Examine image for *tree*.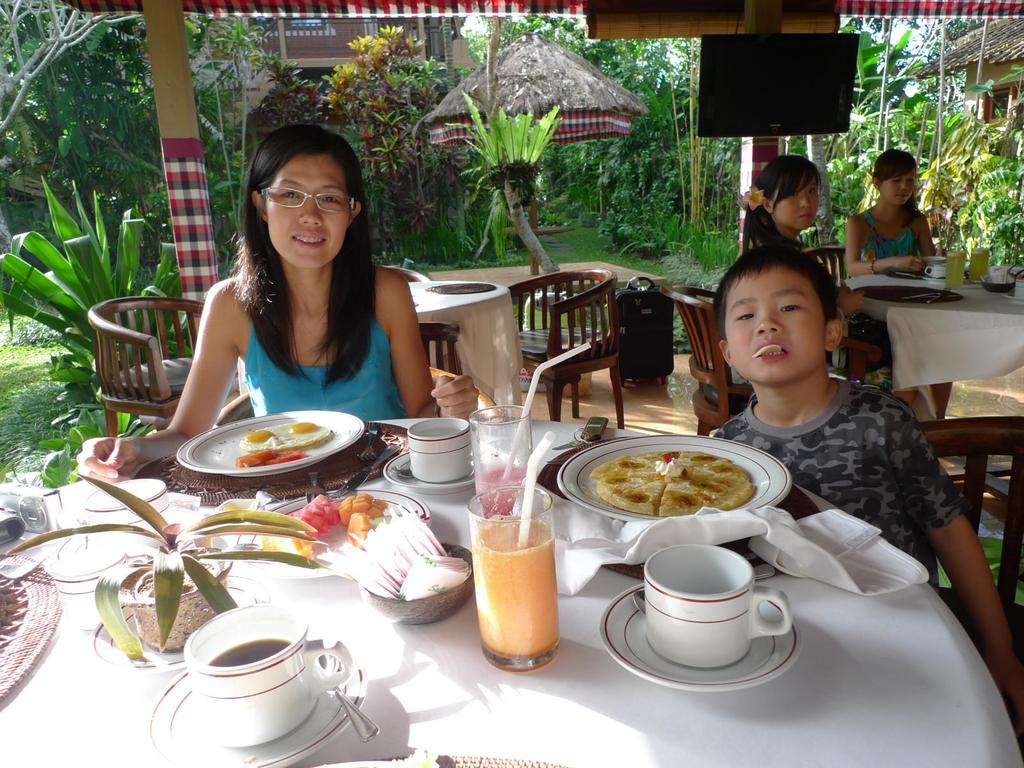
Examination result: crop(0, 0, 245, 349).
